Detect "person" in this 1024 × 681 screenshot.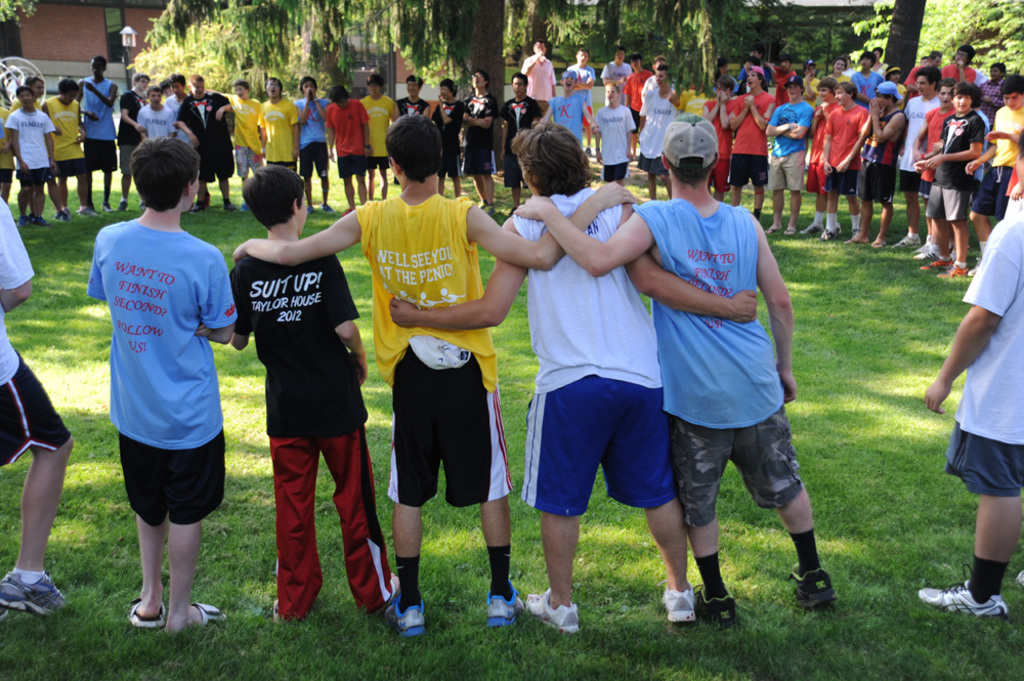
Detection: <region>2, 91, 62, 220</region>.
